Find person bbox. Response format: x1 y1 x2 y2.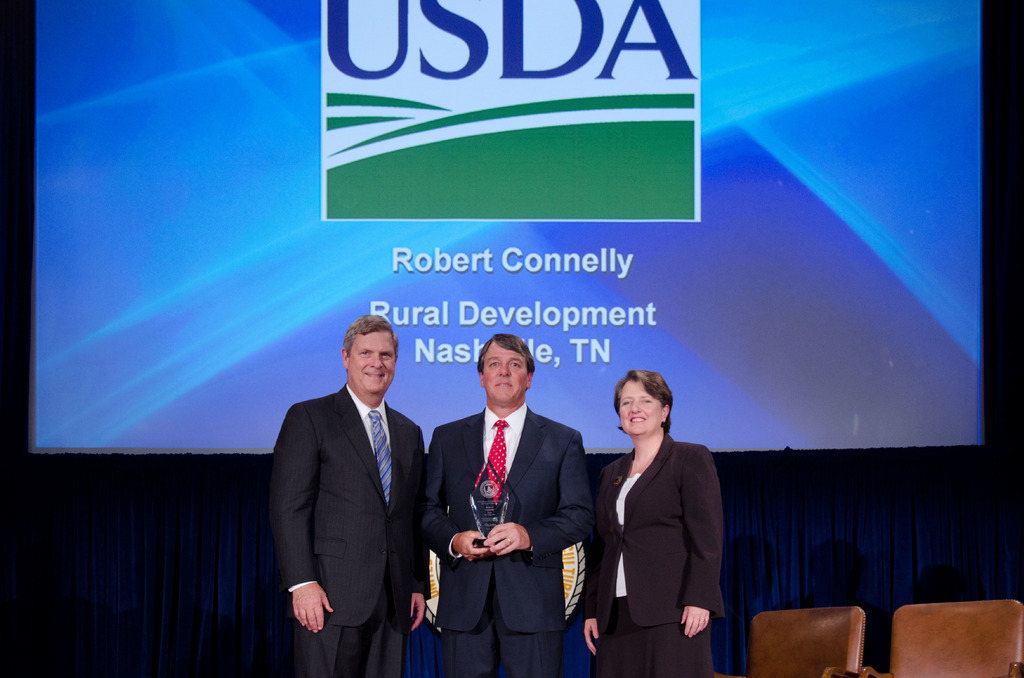
271 311 429 677.
